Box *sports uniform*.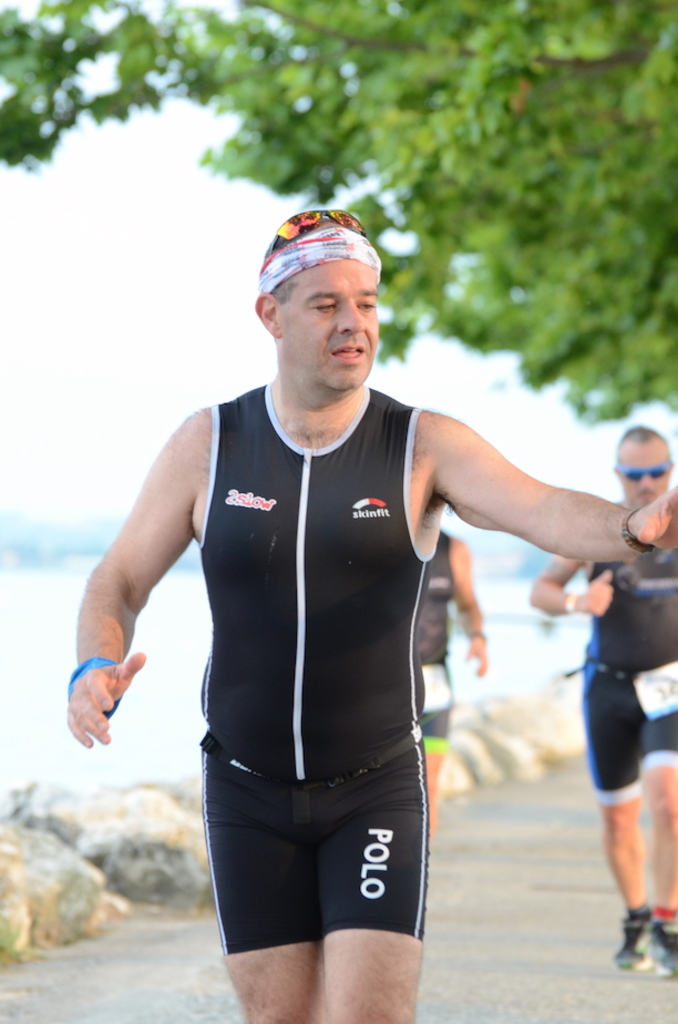
left=589, top=539, right=677, bottom=803.
